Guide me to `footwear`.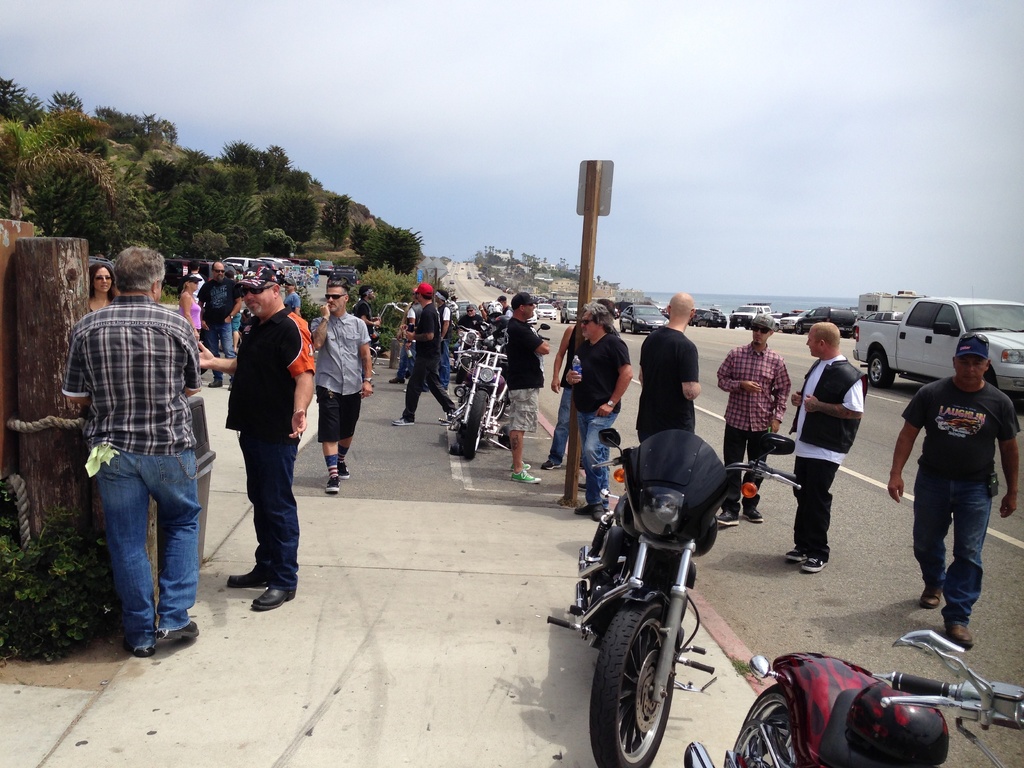
Guidance: 538 456 564 471.
